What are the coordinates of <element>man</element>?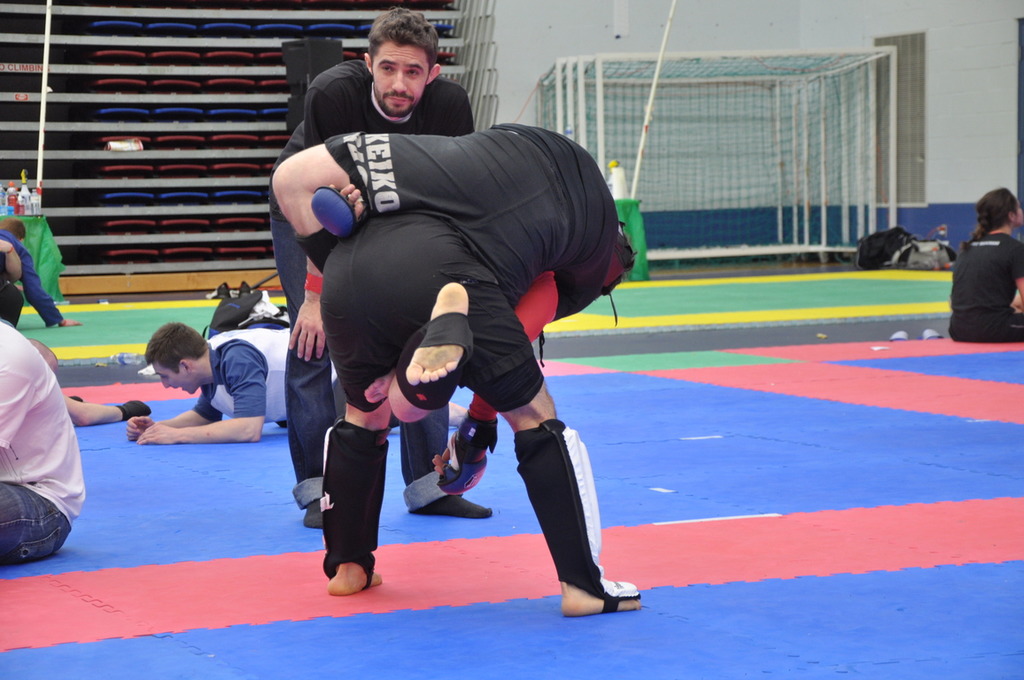
(265, 0, 493, 521).
